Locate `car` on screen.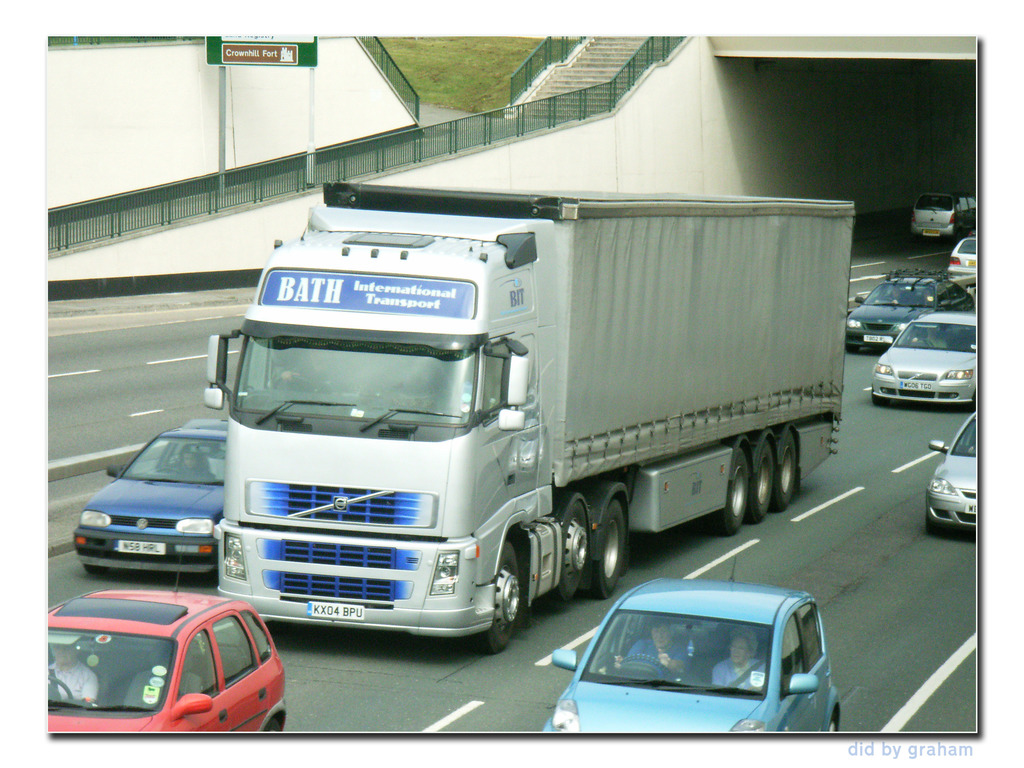
On screen at pyautogui.locateOnScreen(865, 308, 989, 427).
